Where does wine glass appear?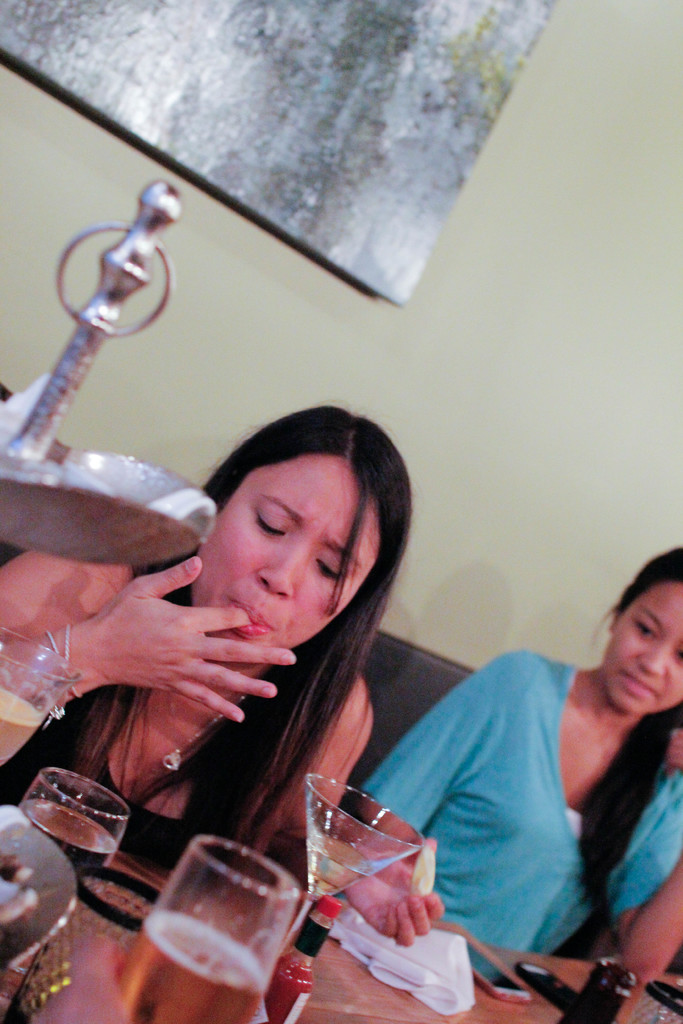
Appears at 274 767 423 948.
